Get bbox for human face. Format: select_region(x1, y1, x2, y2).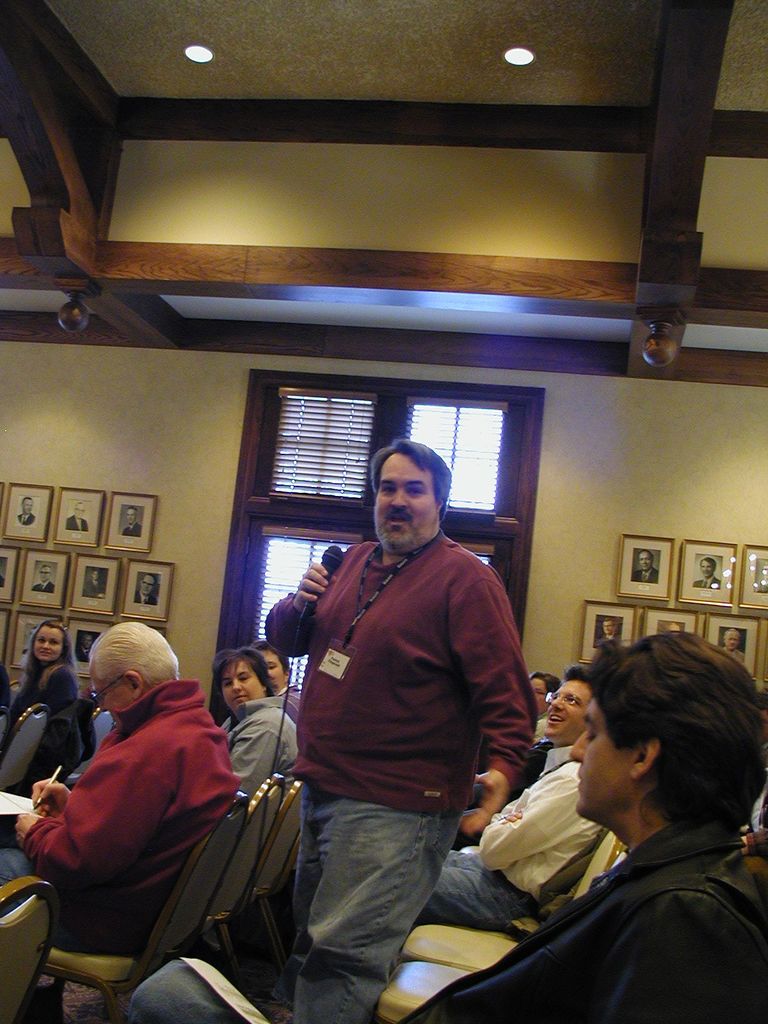
select_region(572, 690, 636, 817).
